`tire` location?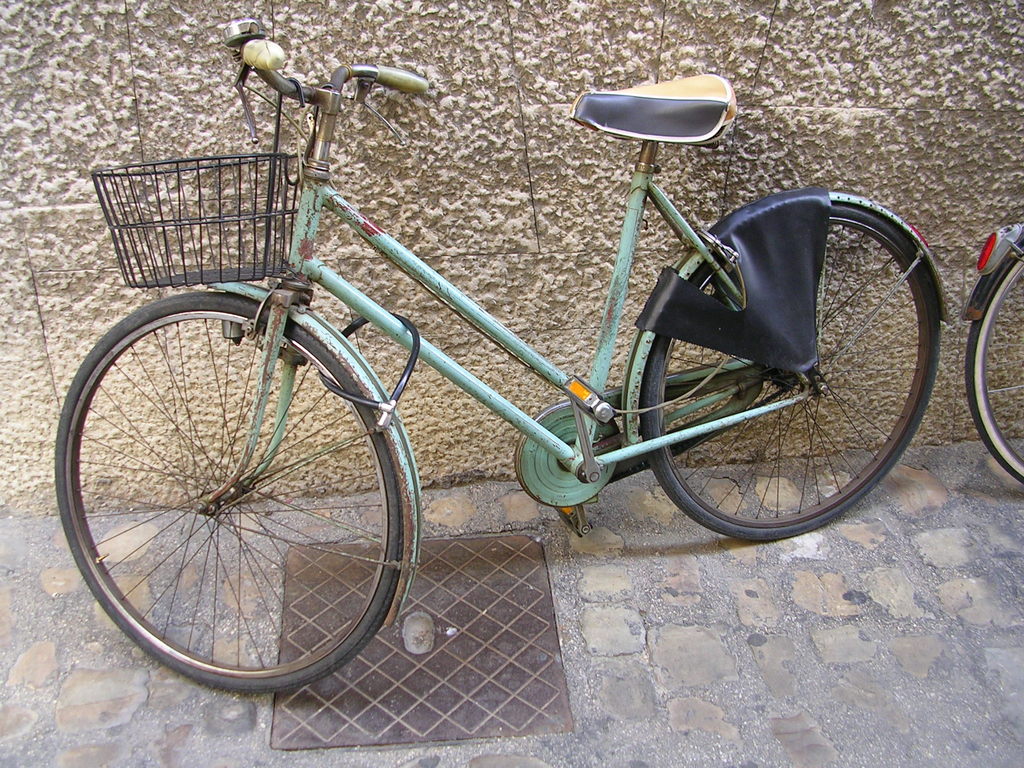
bbox=[642, 207, 946, 545]
